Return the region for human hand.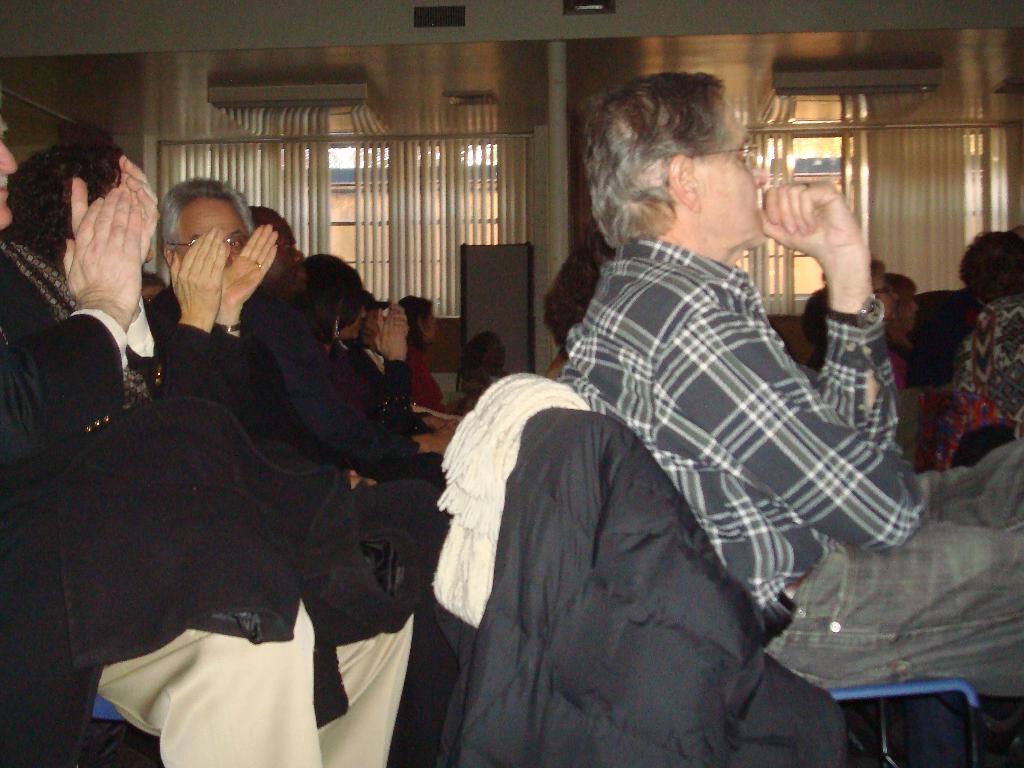
bbox=(54, 186, 141, 319).
